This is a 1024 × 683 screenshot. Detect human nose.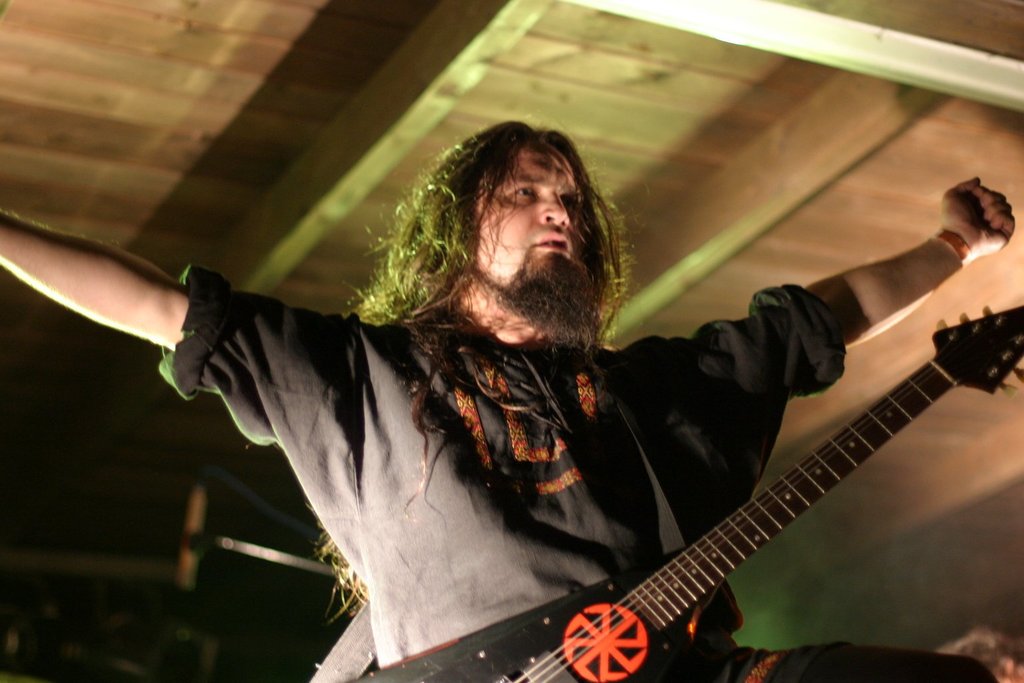
bbox=[541, 191, 569, 223].
